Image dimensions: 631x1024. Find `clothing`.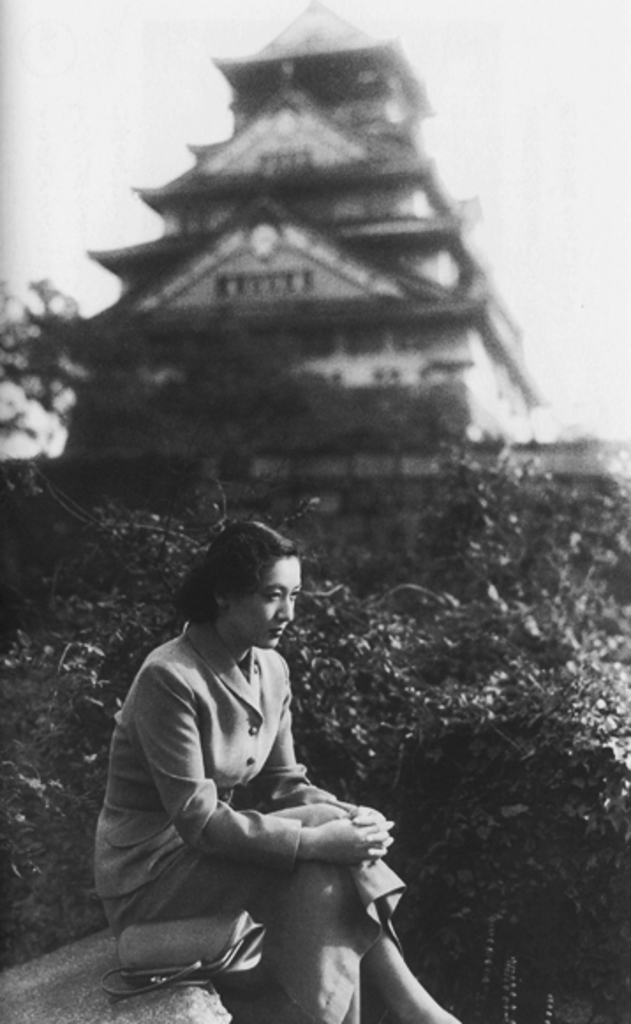
rect(100, 580, 409, 980).
